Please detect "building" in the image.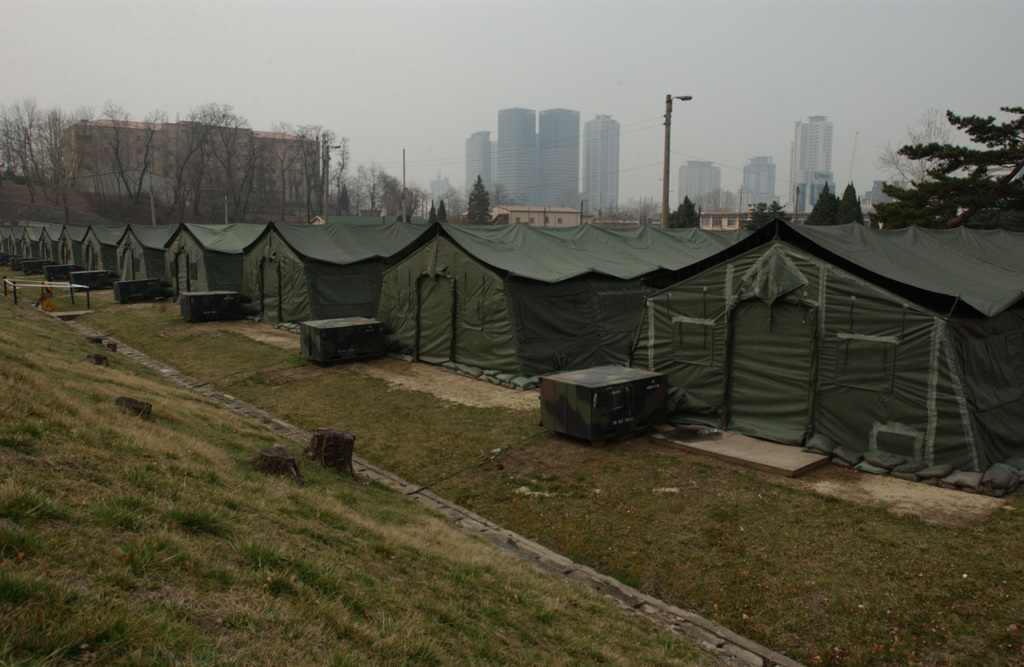
534,112,579,202.
